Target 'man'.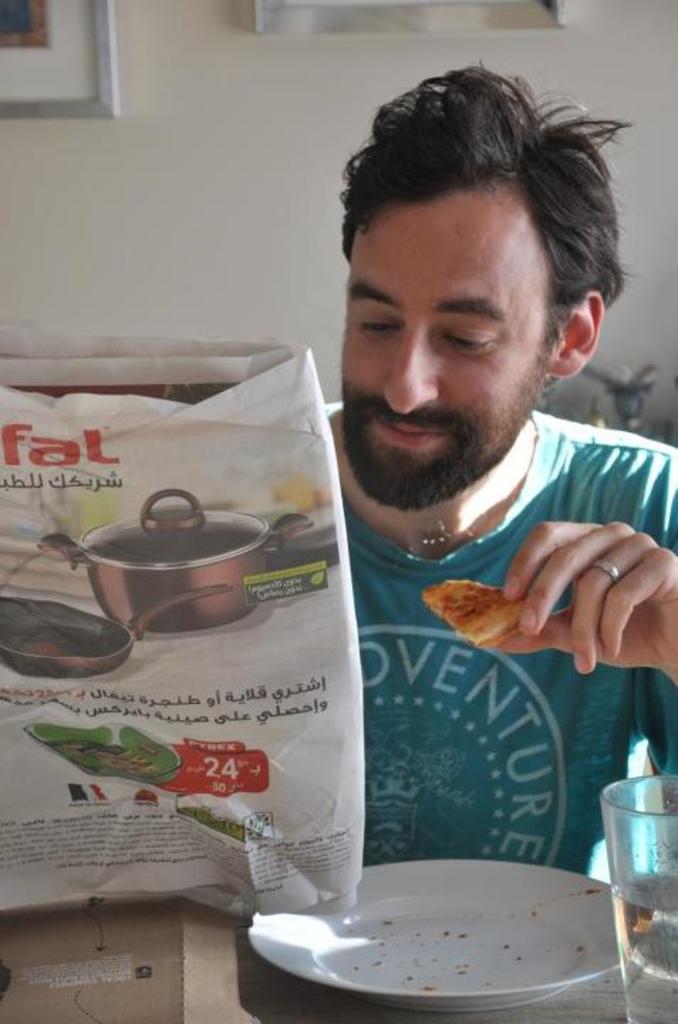
Target region: [243,80,677,819].
